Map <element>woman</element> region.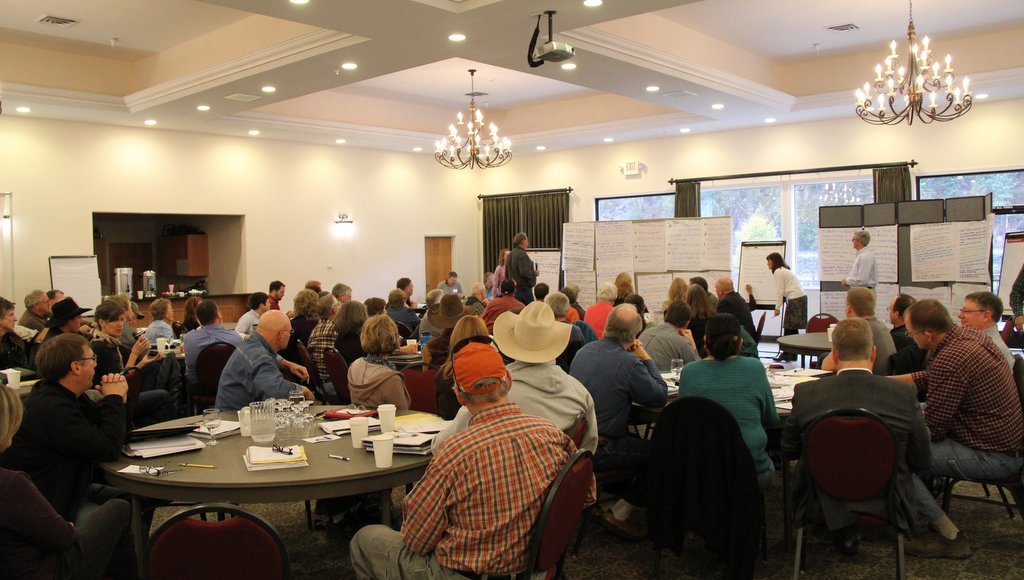
Mapped to (400,276,413,307).
